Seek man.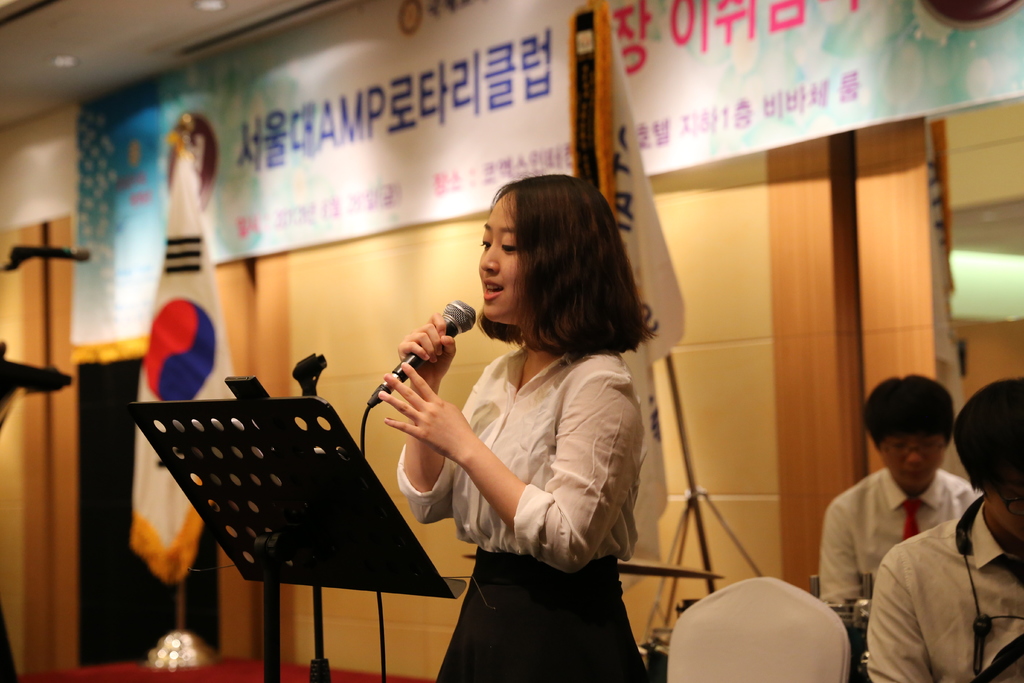
865/374/1023/682.
